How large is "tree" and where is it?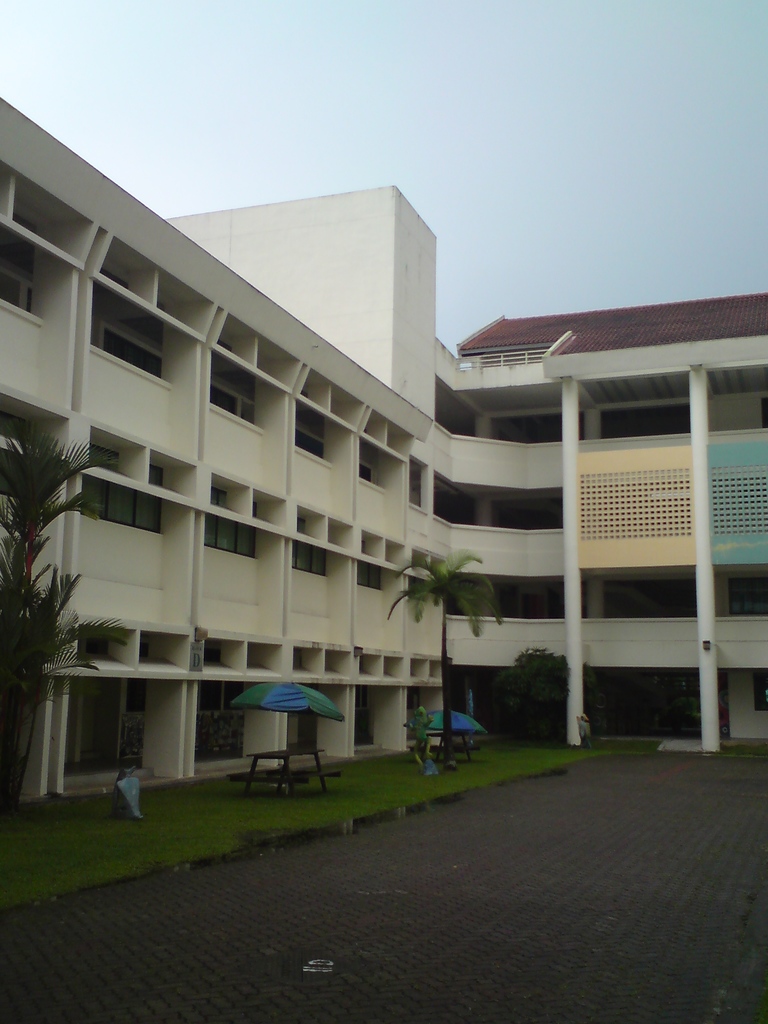
Bounding box: pyautogui.locateOnScreen(376, 540, 506, 772).
